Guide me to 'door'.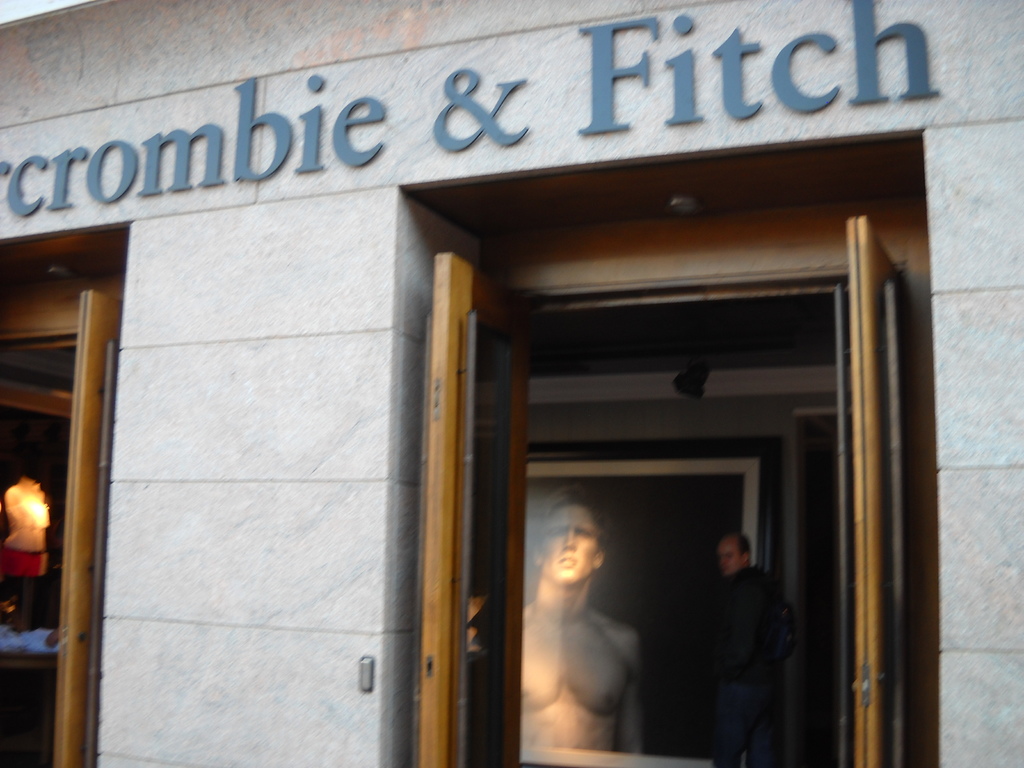
Guidance: x1=408, y1=197, x2=936, y2=767.
